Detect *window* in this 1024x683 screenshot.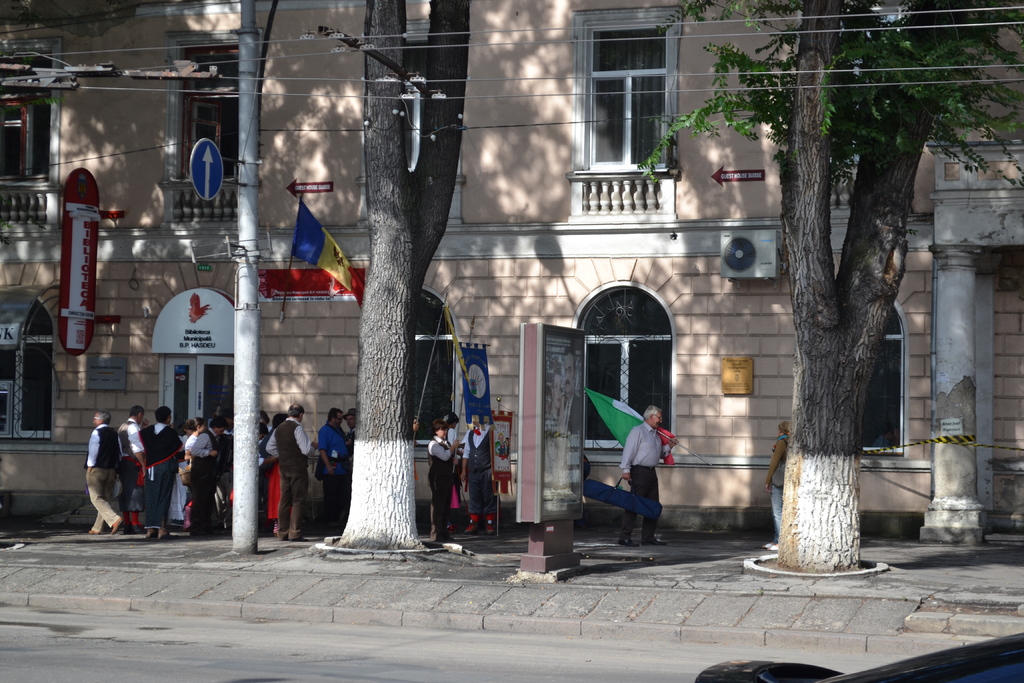
Detection: region(410, 289, 460, 452).
